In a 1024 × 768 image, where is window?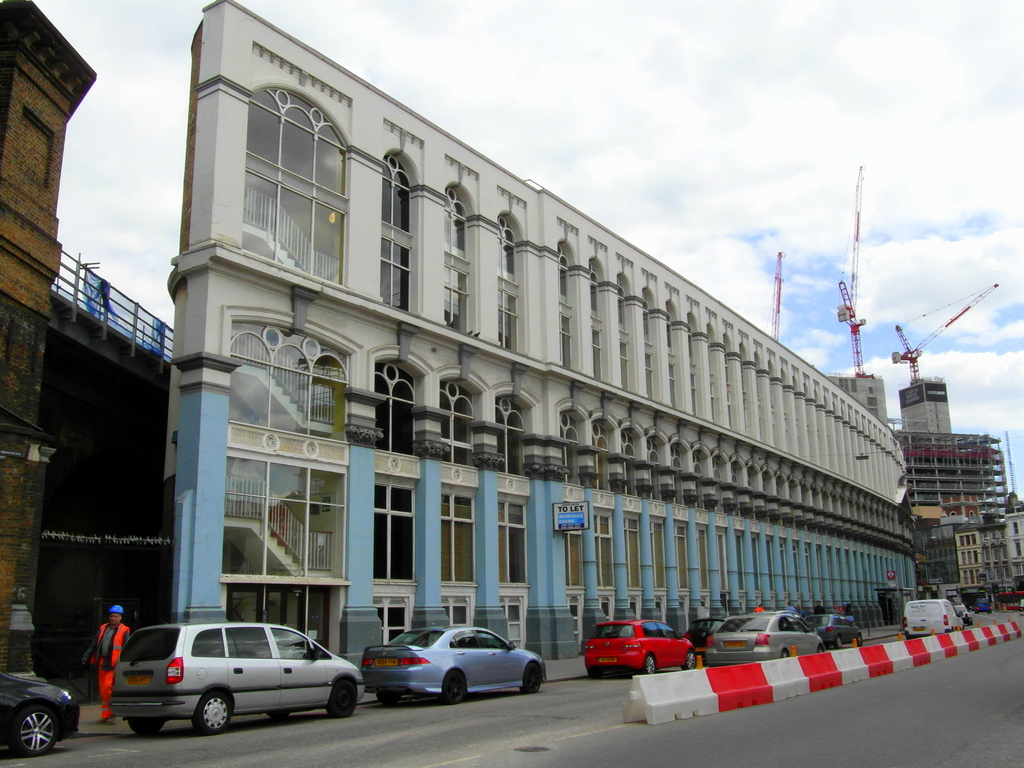
crop(435, 385, 471, 462).
